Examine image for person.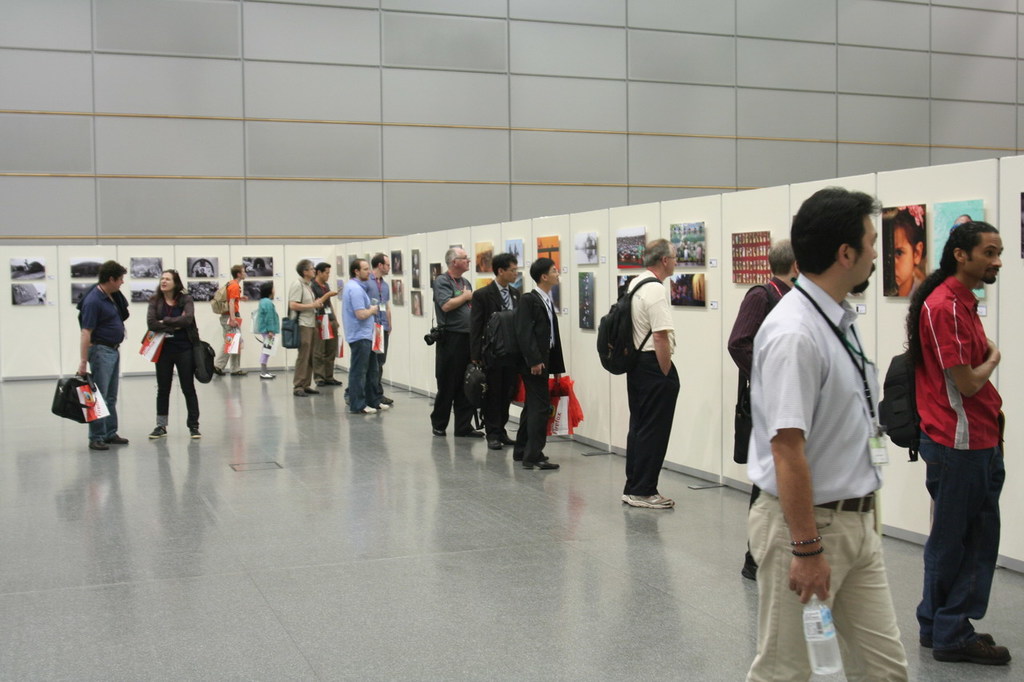
Examination result: detection(508, 257, 570, 481).
